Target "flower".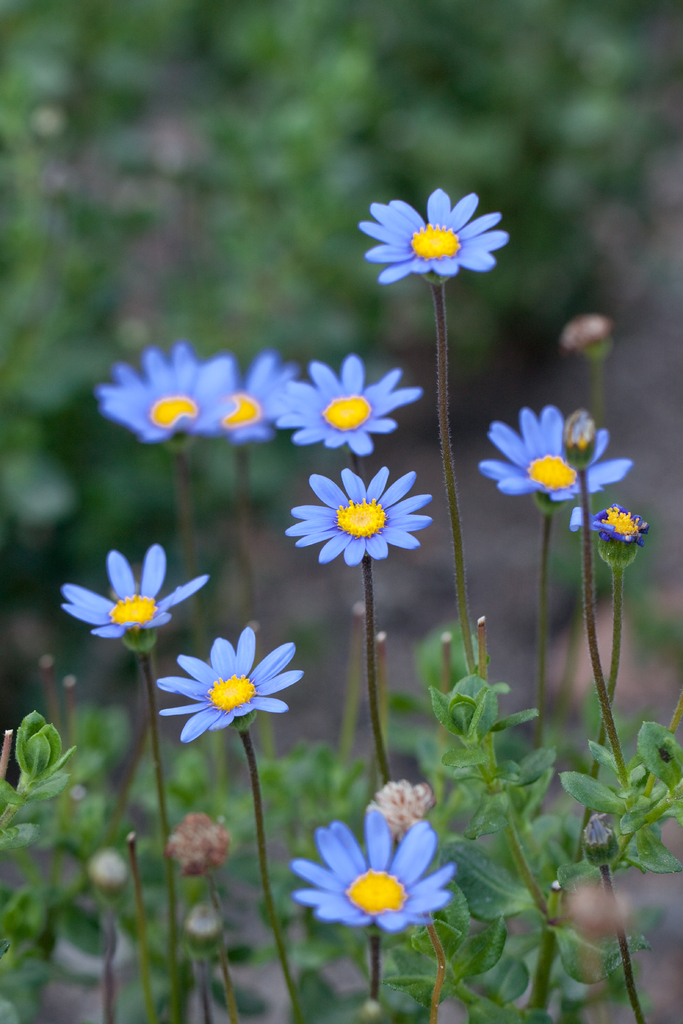
Target region: BBox(585, 509, 646, 568).
